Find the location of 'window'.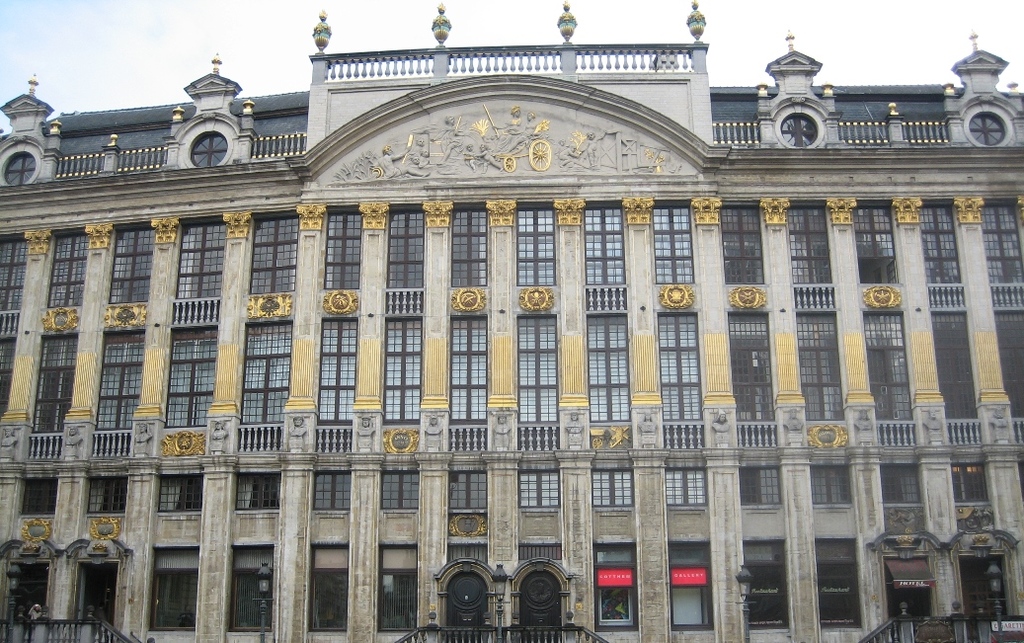
Location: [783, 206, 833, 283].
